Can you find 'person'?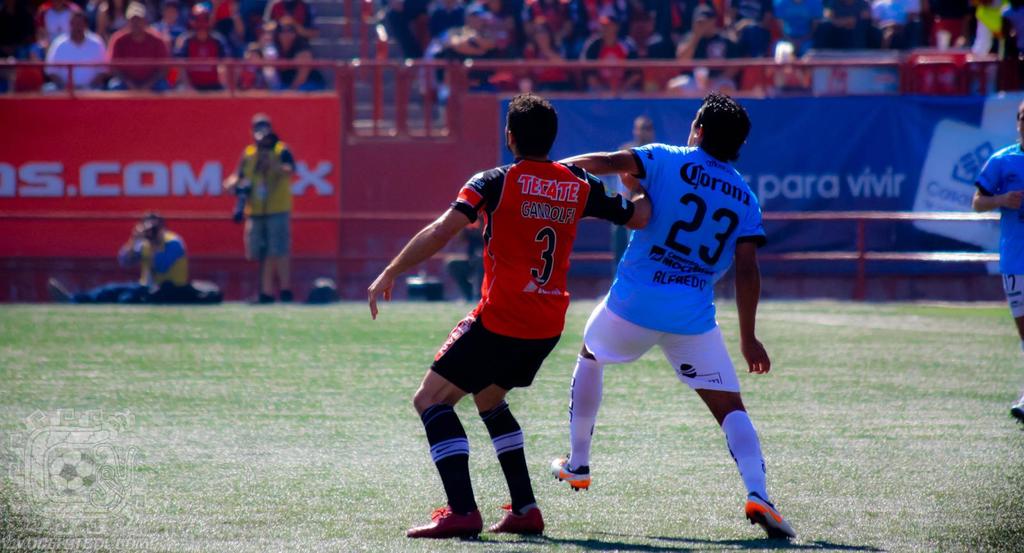
Yes, bounding box: {"x1": 223, "y1": 113, "x2": 306, "y2": 313}.
